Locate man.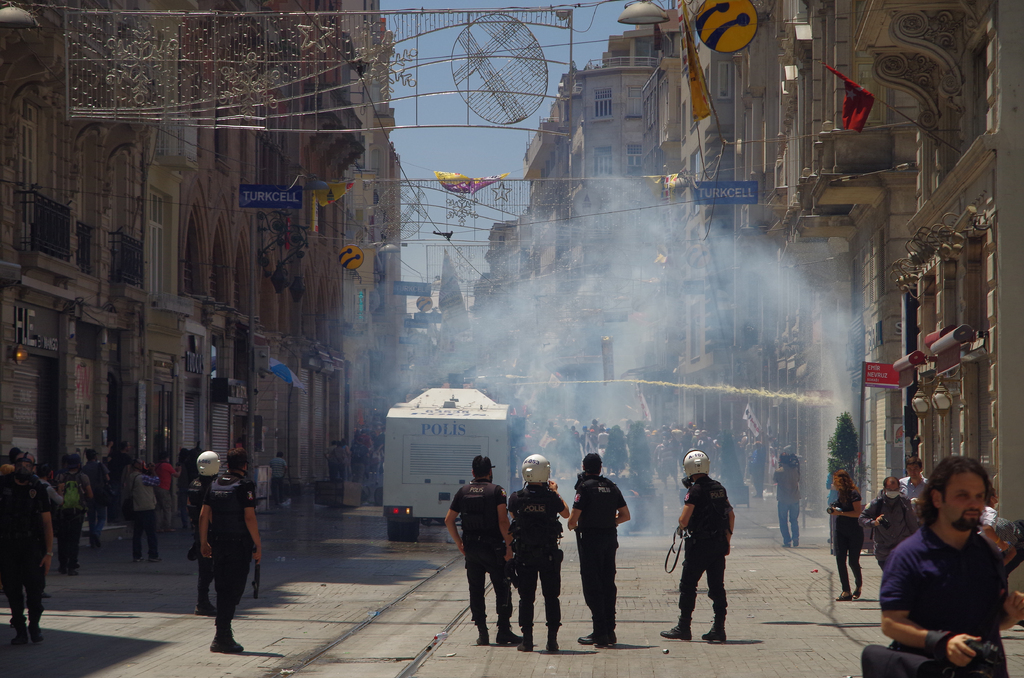
Bounding box: 979:490:1006:548.
